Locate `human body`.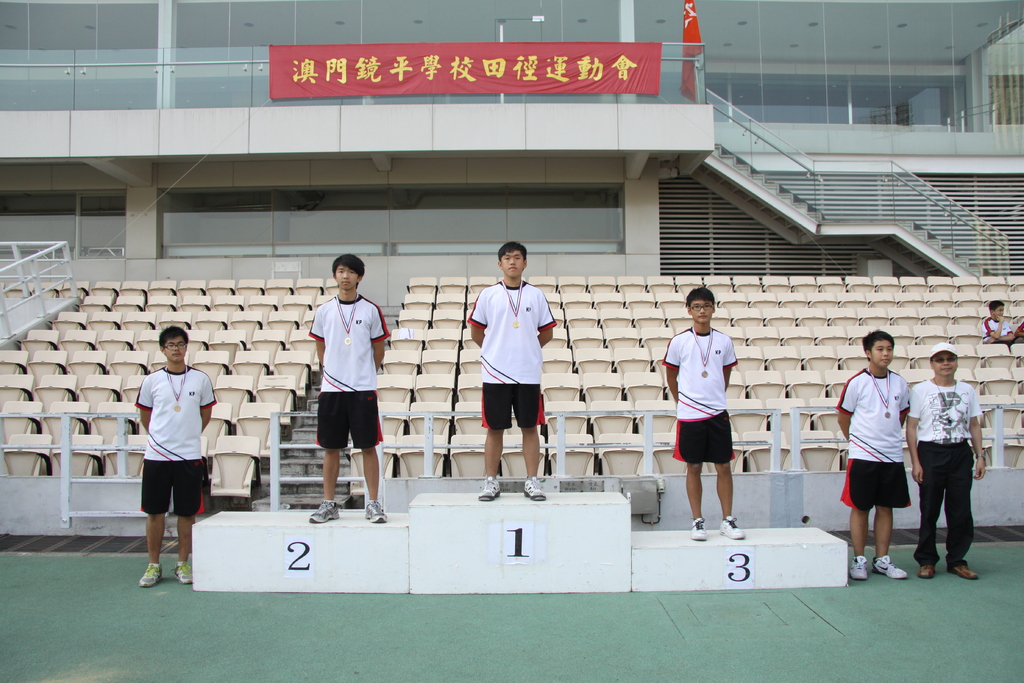
Bounding box: (849,336,938,587).
